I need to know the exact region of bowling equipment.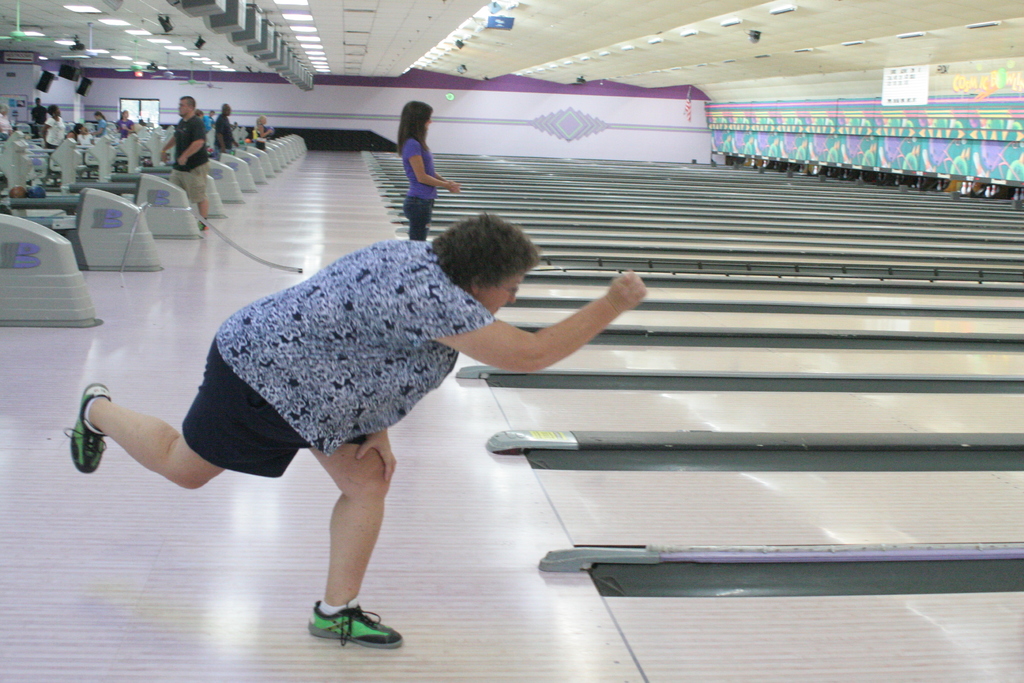
Region: [x1=0, y1=218, x2=101, y2=327].
